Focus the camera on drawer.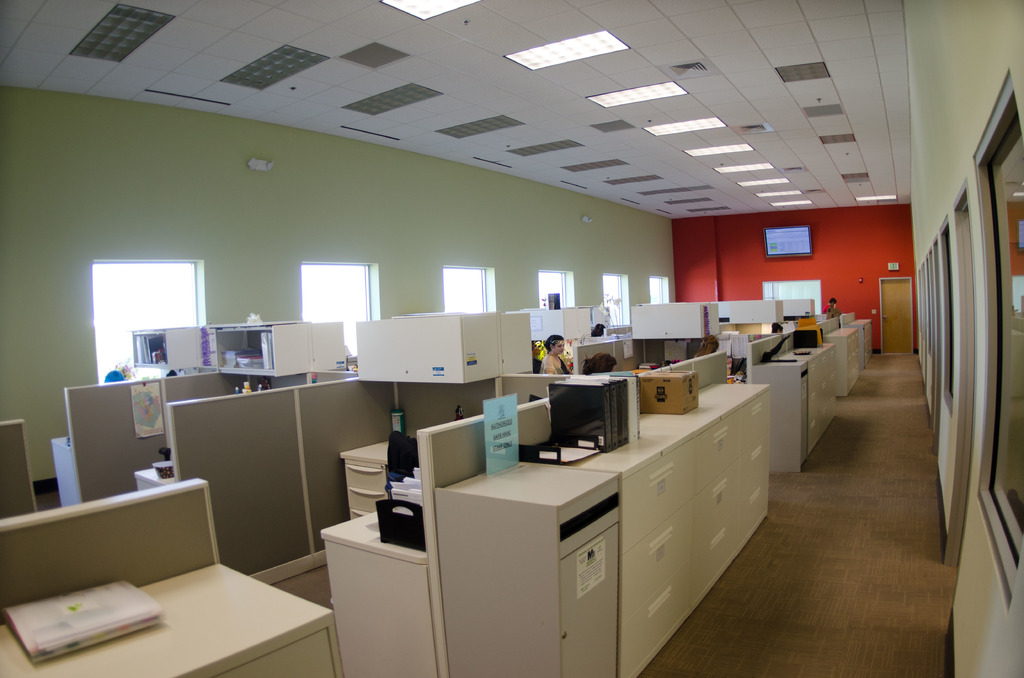
Focus region: region(738, 386, 772, 454).
